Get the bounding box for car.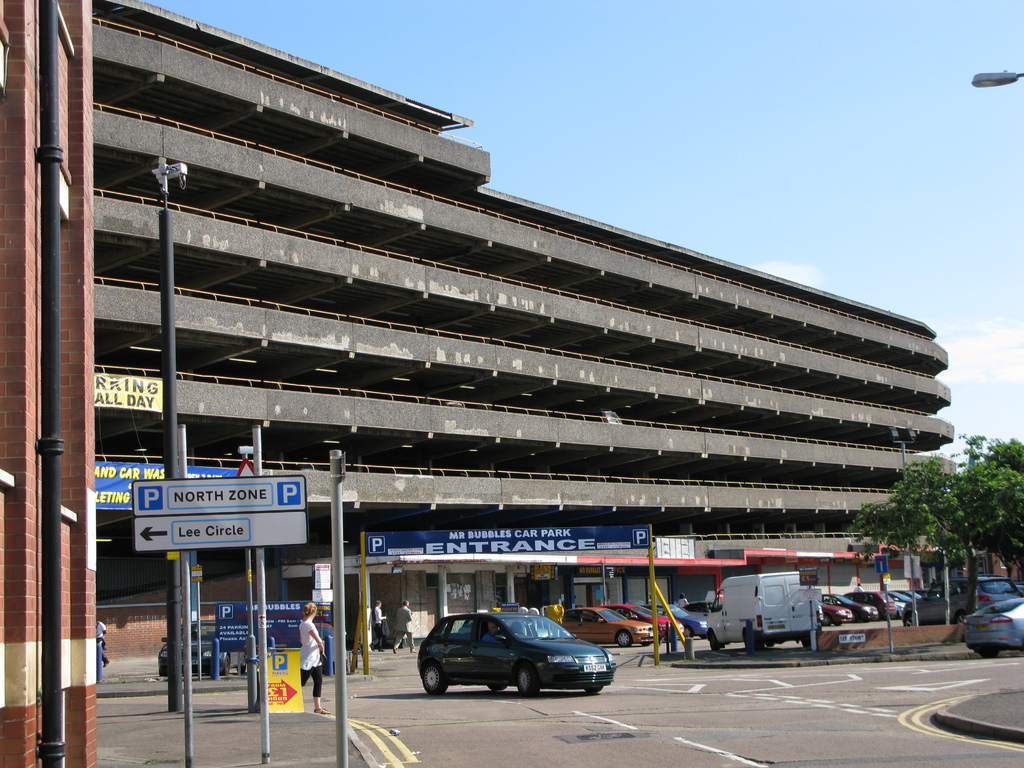
[x1=968, y1=598, x2=1023, y2=657].
